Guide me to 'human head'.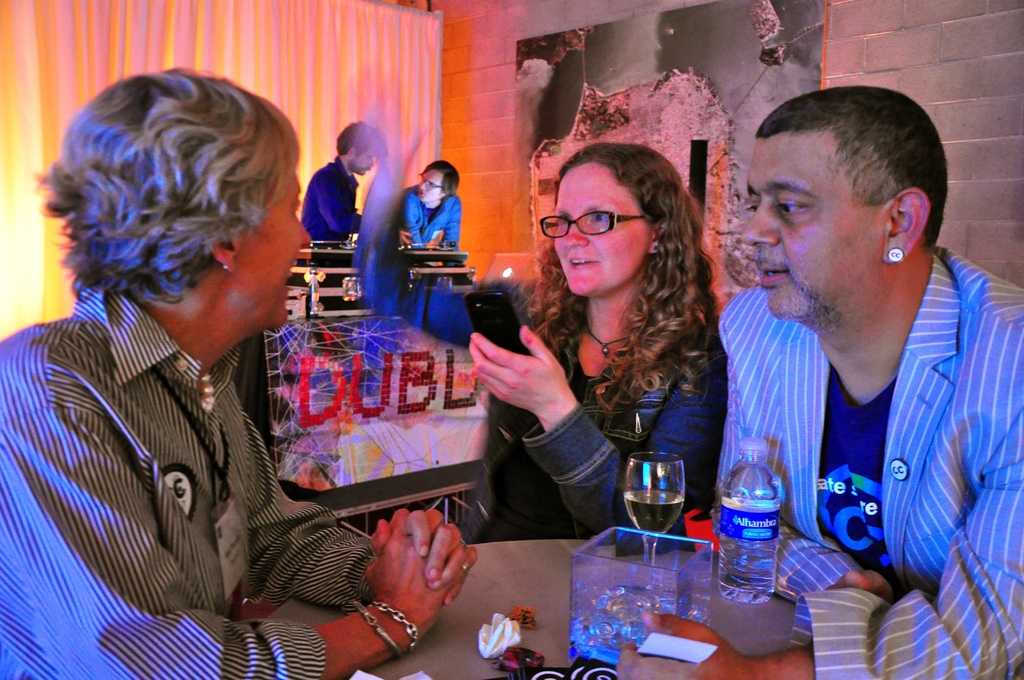
Guidance: region(737, 82, 960, 330).
